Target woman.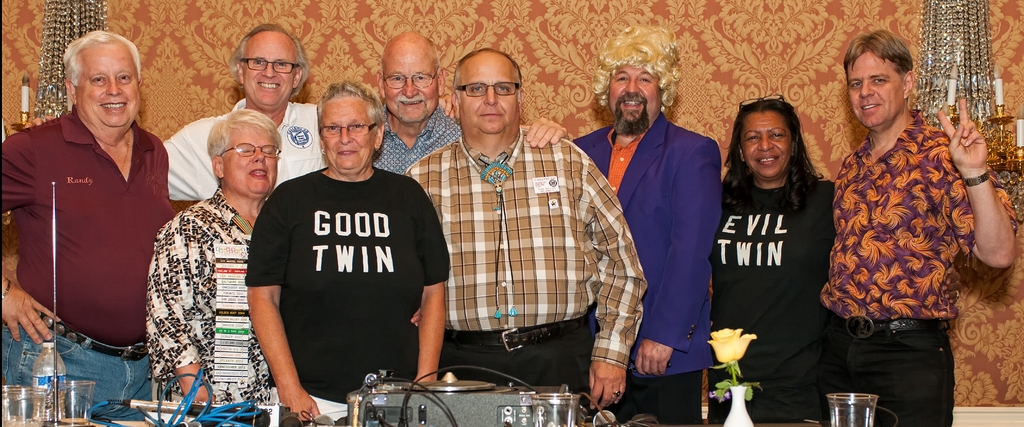
Target region: {"x1": 707, "y1": 89, "x2": 854, "y2": 401}.
